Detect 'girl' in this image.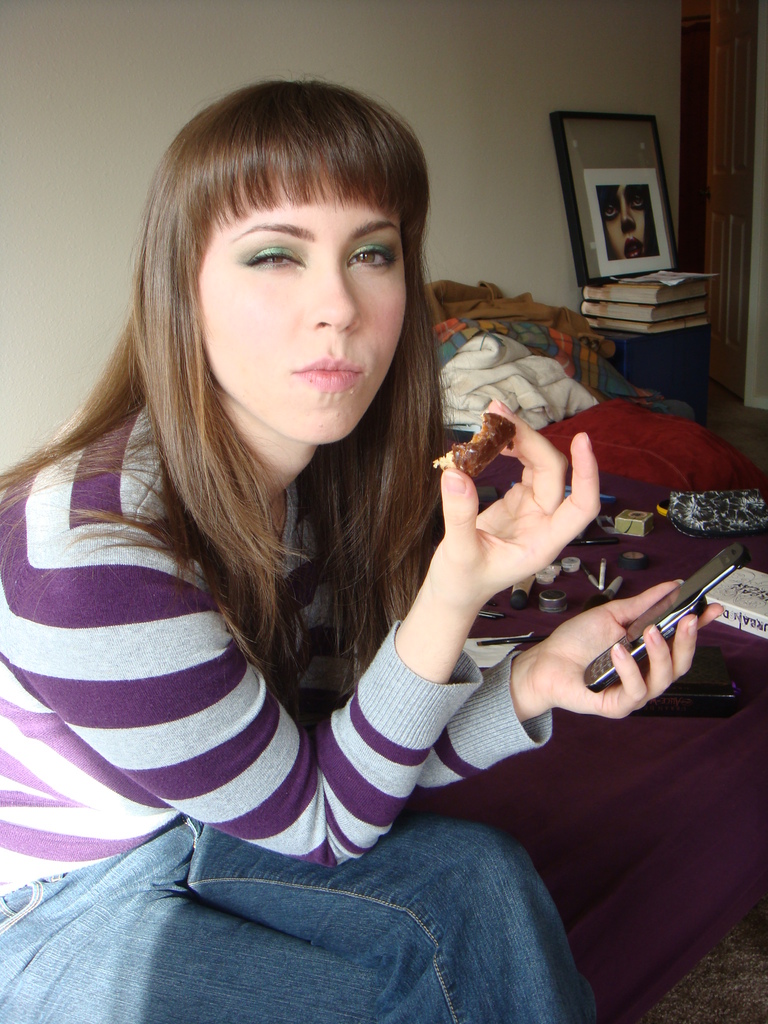
Detection: bbox(0, 78, 722, 1023).
